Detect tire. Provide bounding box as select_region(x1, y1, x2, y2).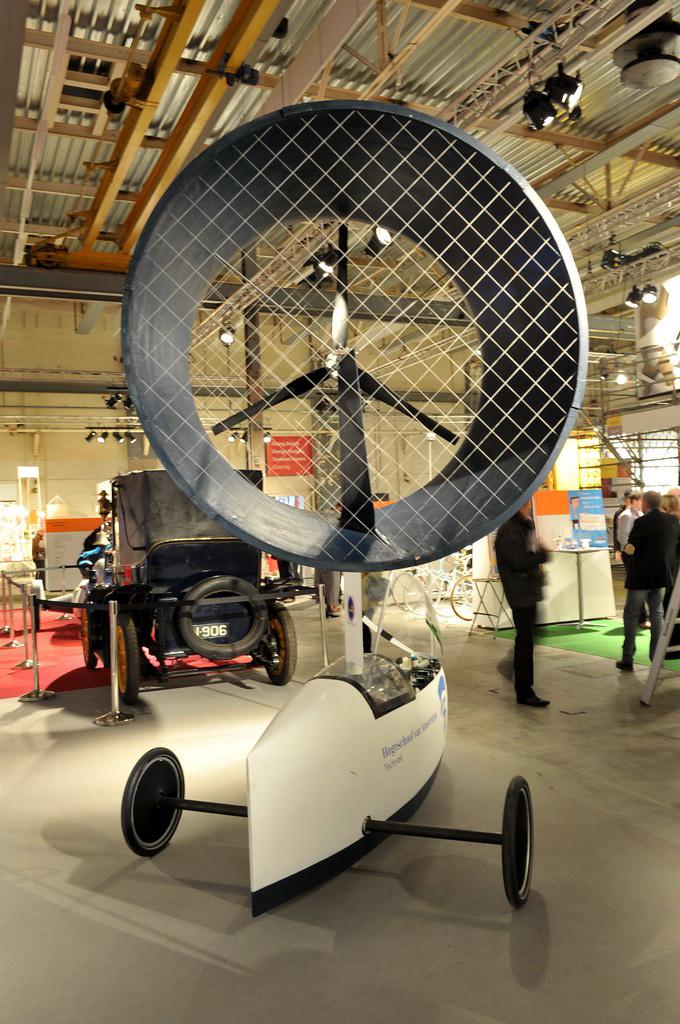
select_region(180, 576, 265, 659).
